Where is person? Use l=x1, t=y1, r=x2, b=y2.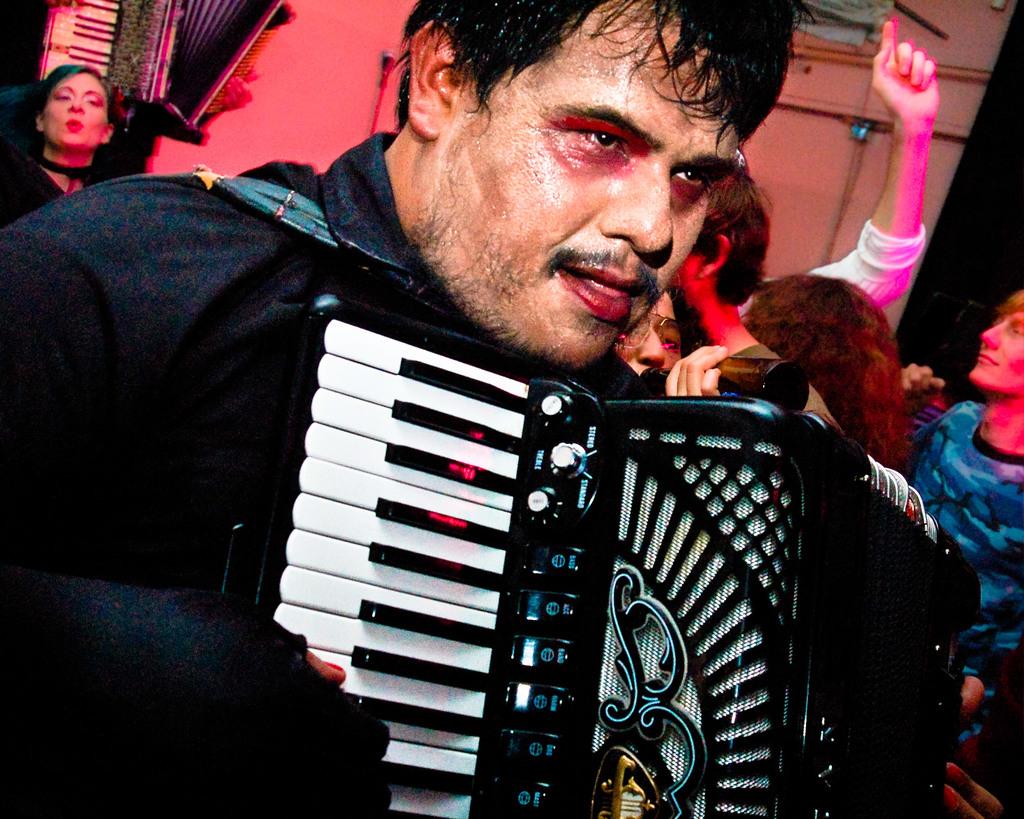
l=0, t=58, r=120, b=235.
